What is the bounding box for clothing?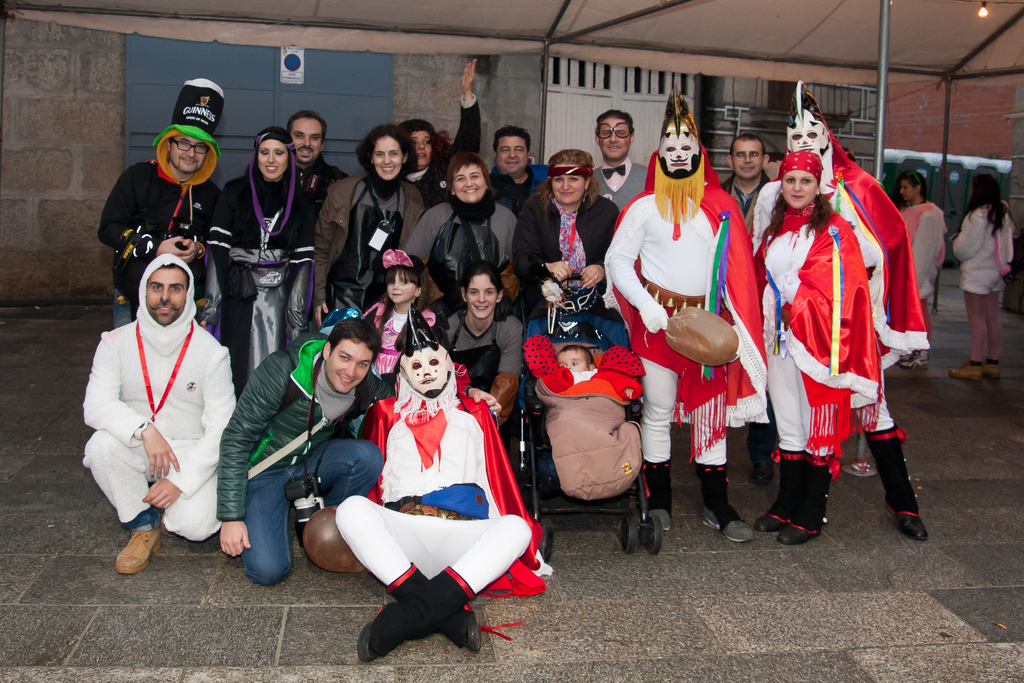
left=93, top=272, right=237, bottom=561.
